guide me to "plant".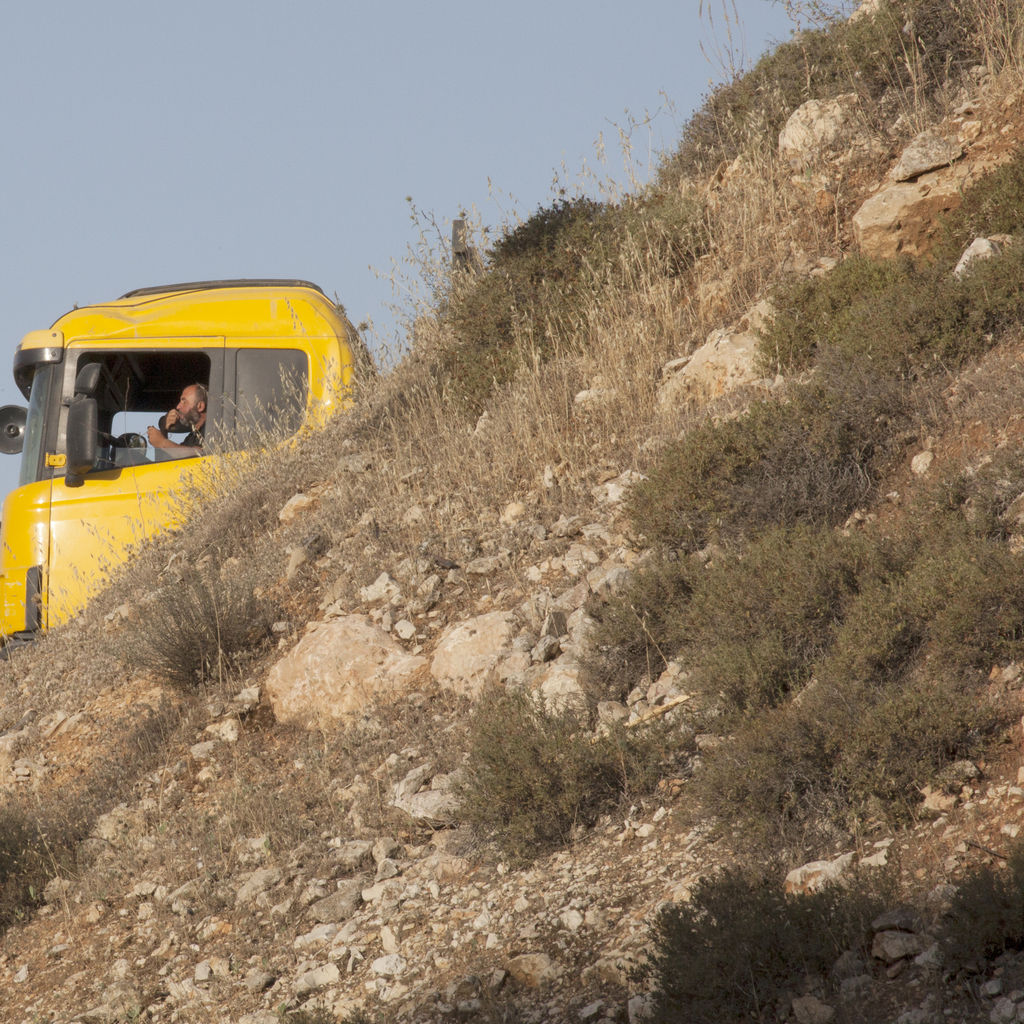
Guidance: box=[918, 827, 1023, 1005].
